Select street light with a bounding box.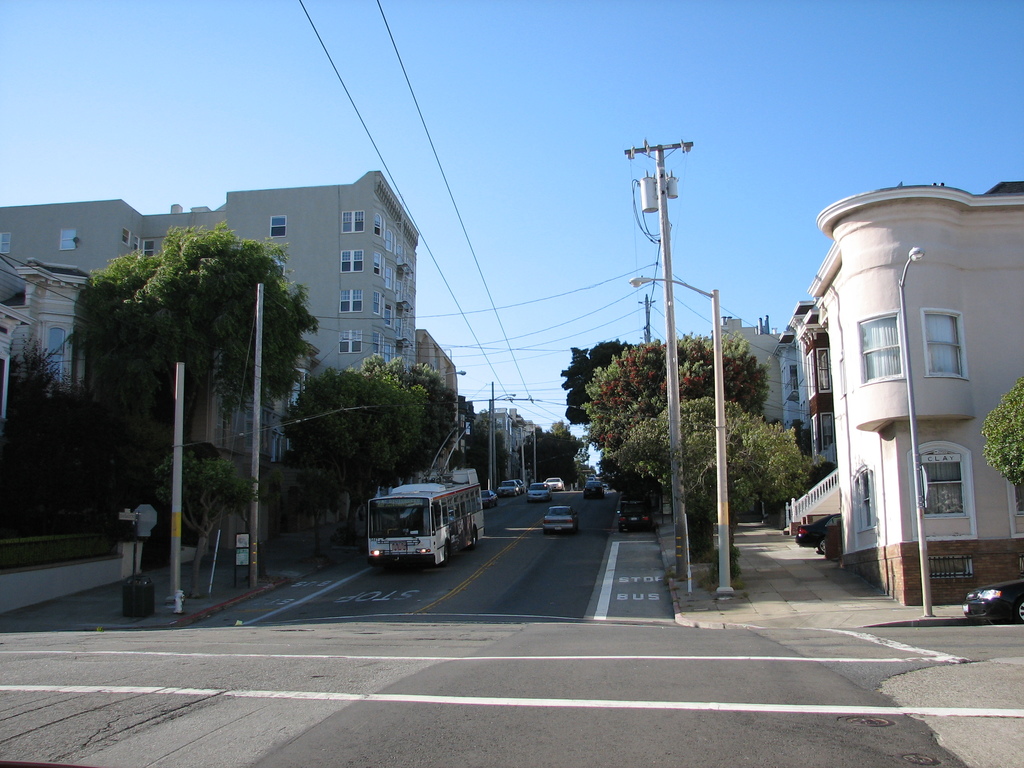
box=[489, 388, 518, 498].
